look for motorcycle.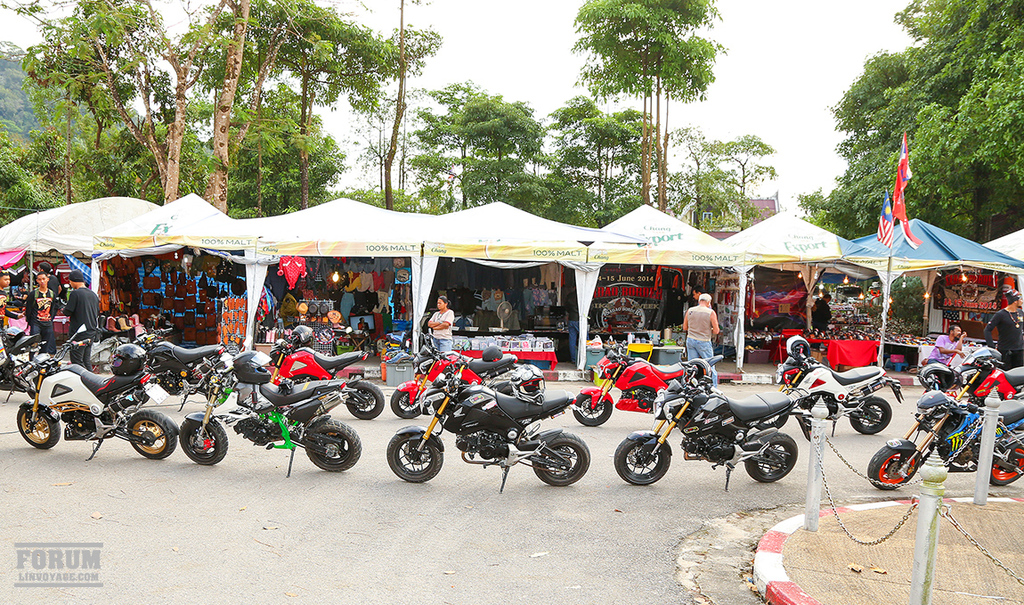
Found: bbox(175, 359, 363, 478).
